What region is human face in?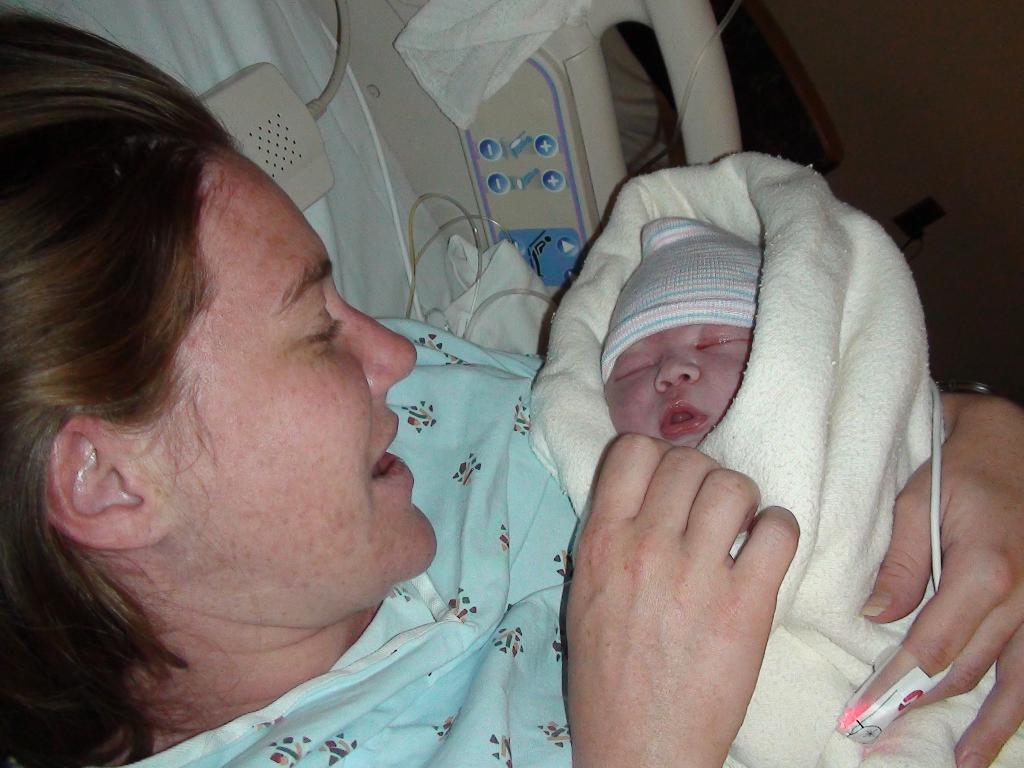
crop(604, 330, 749, 451).
